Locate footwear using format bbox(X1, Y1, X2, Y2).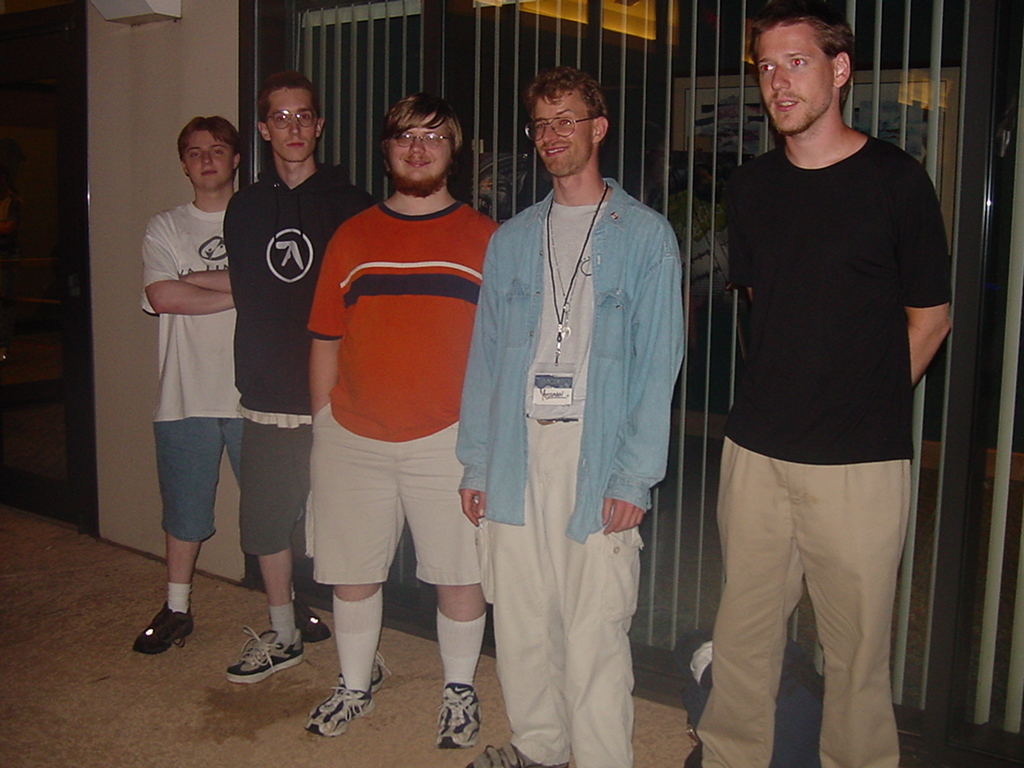
bbox(363, 641, 385, 691).
